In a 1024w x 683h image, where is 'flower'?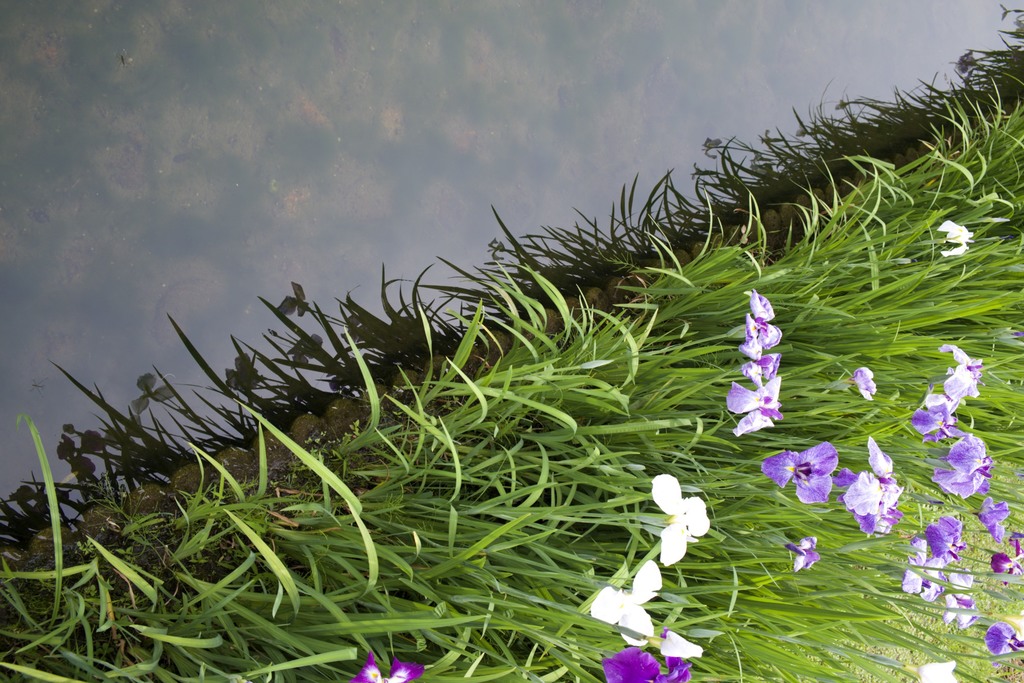
(left=651, top=630, right=694, bottom=662).
